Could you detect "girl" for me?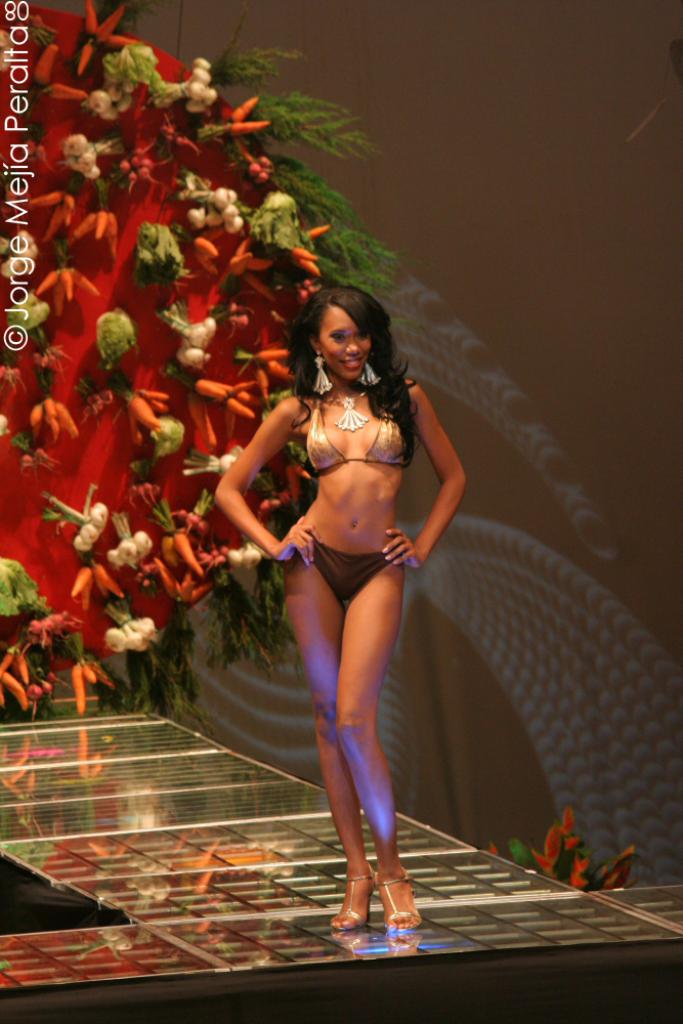
Detection result: [204, 282, 463, 926].
